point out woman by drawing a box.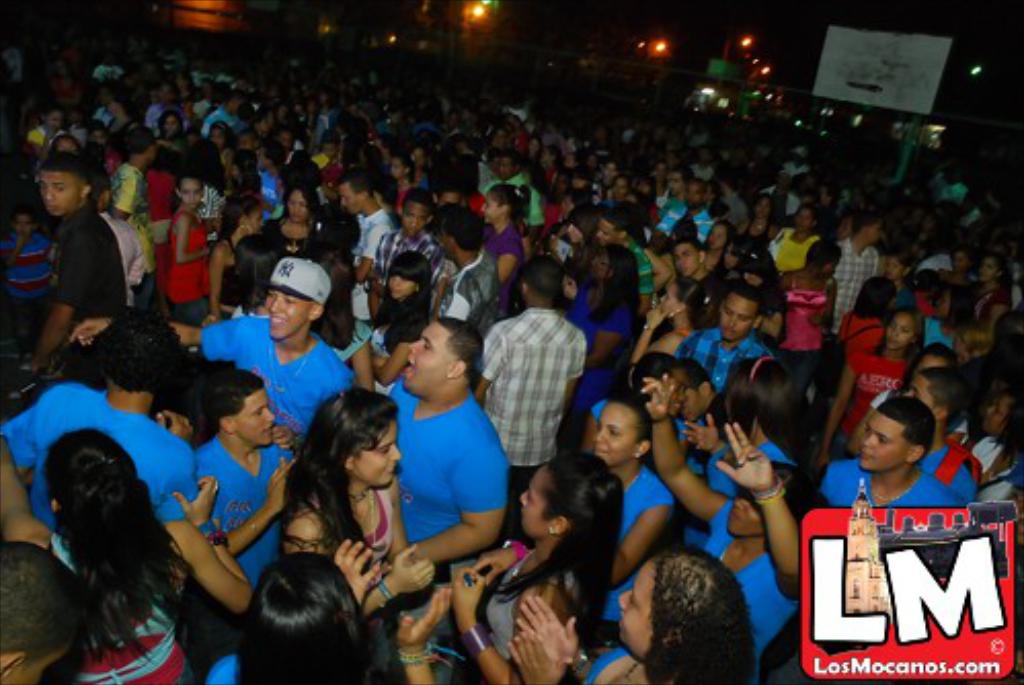
{"x1": 882, "y1": 252, "x2": 909, "y2": 306}.
